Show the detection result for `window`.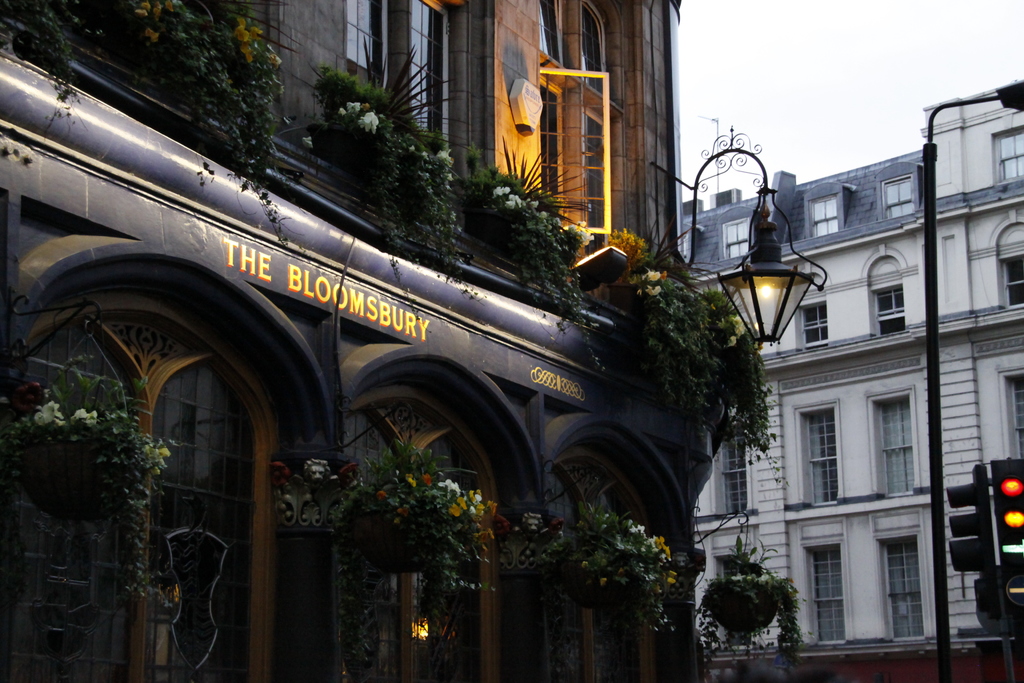
541,0,612,239.
